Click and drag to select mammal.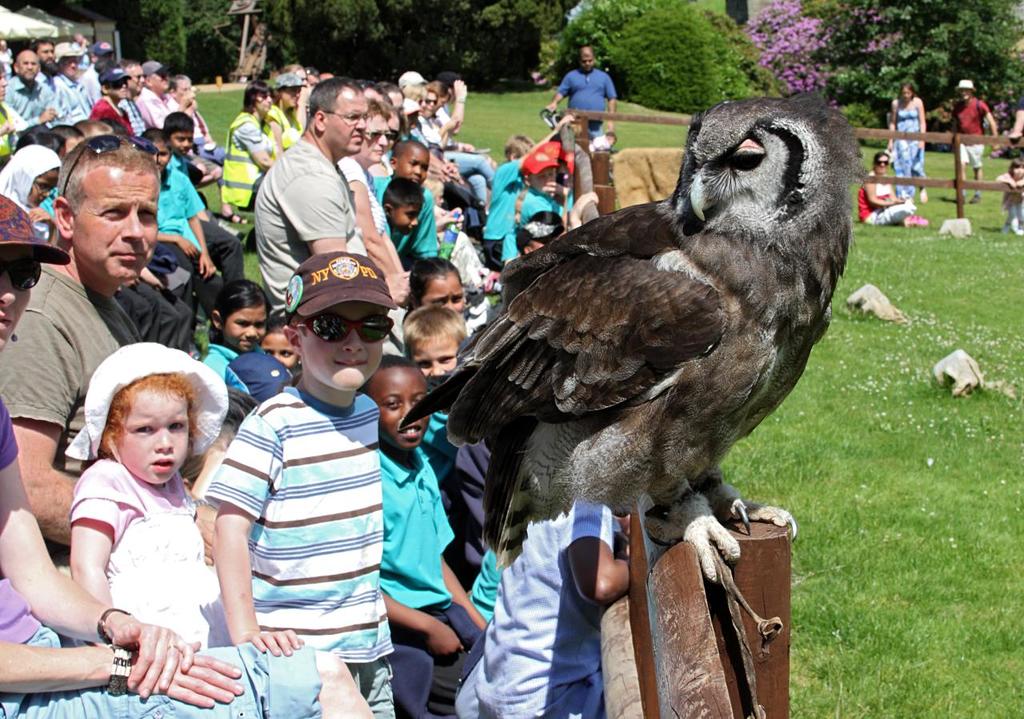
Selection: detection(545, 41, 620, 140).
